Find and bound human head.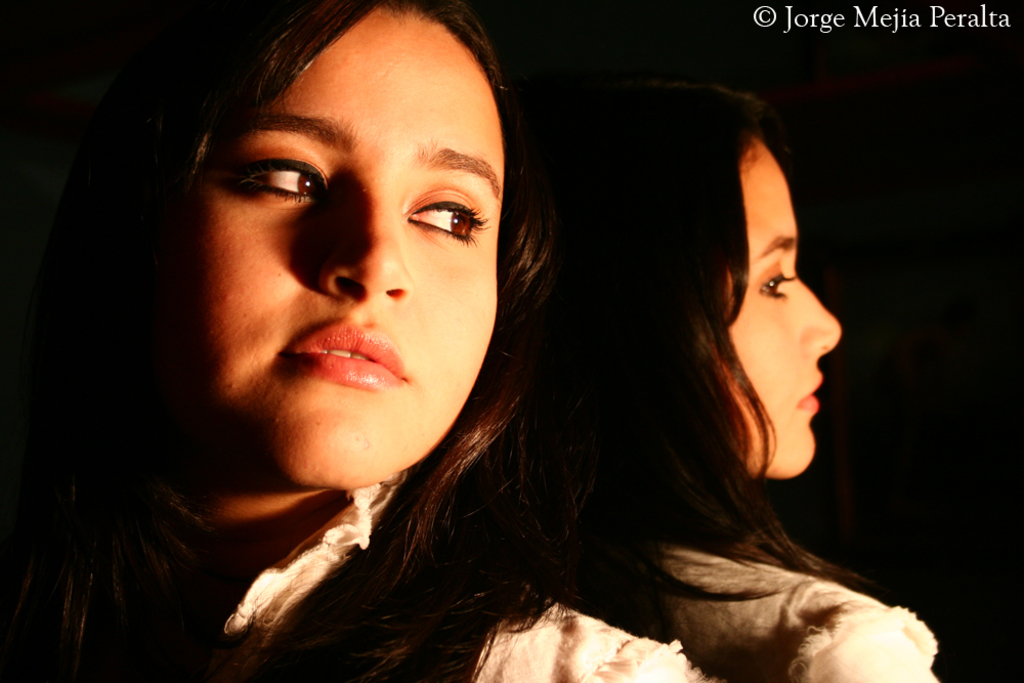
Bound: <bbox>514, 88, 839, 475</bbox>.
